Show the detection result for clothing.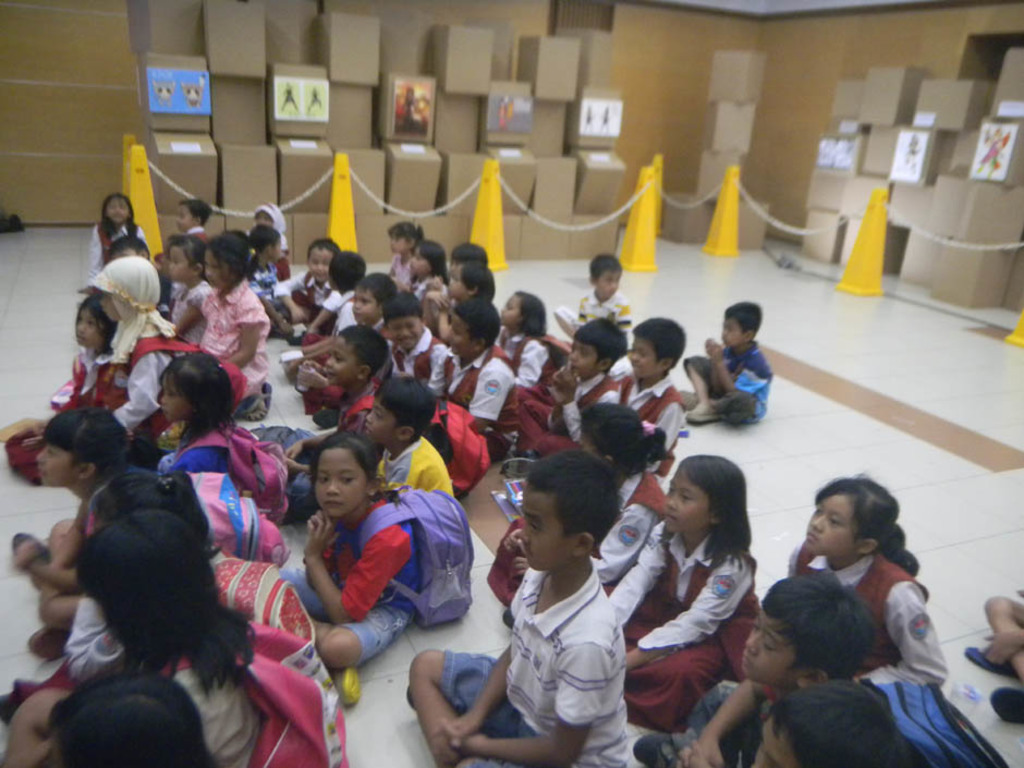
select_region(477, 465, 680, 608).
